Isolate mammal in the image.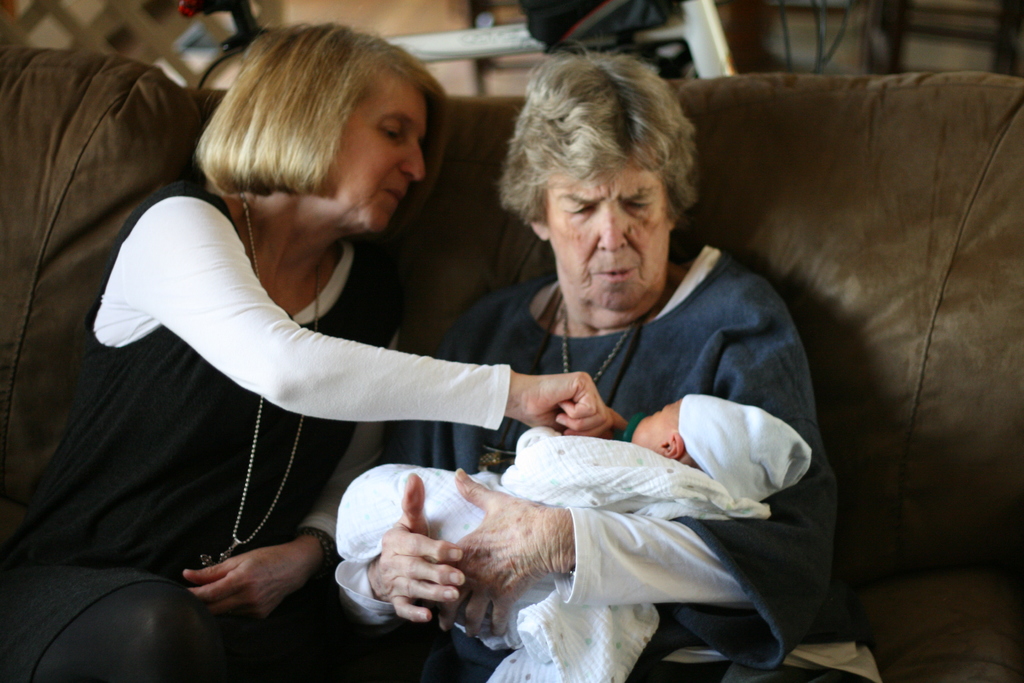
Isolated region: 335 45 892 682.
